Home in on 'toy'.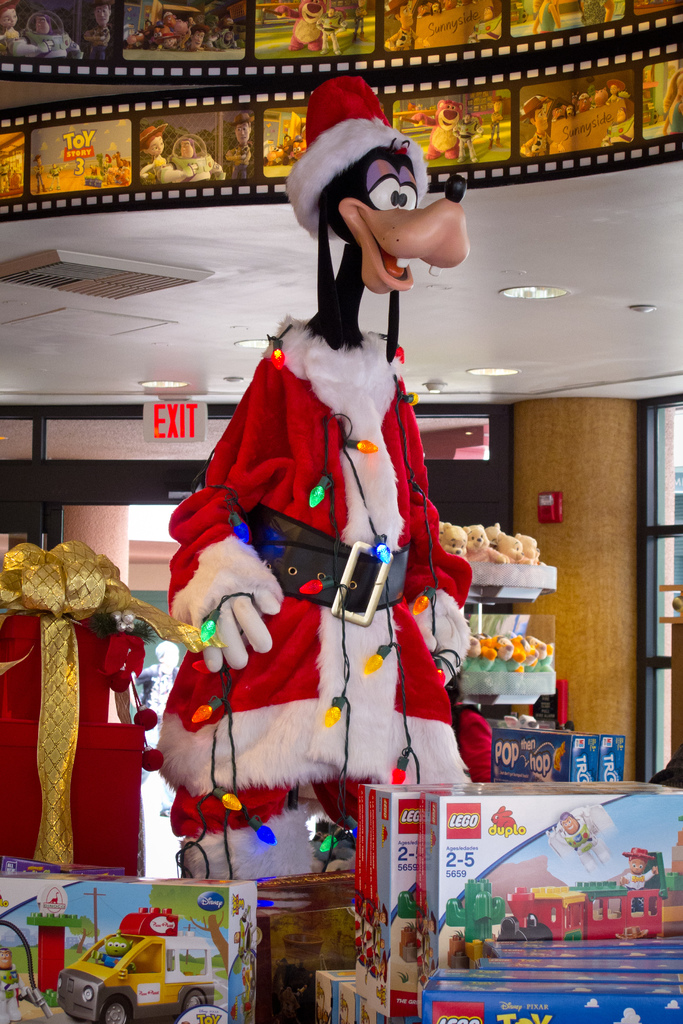
Homed in at [left=56, top=906, right=215, bottom=1023].
